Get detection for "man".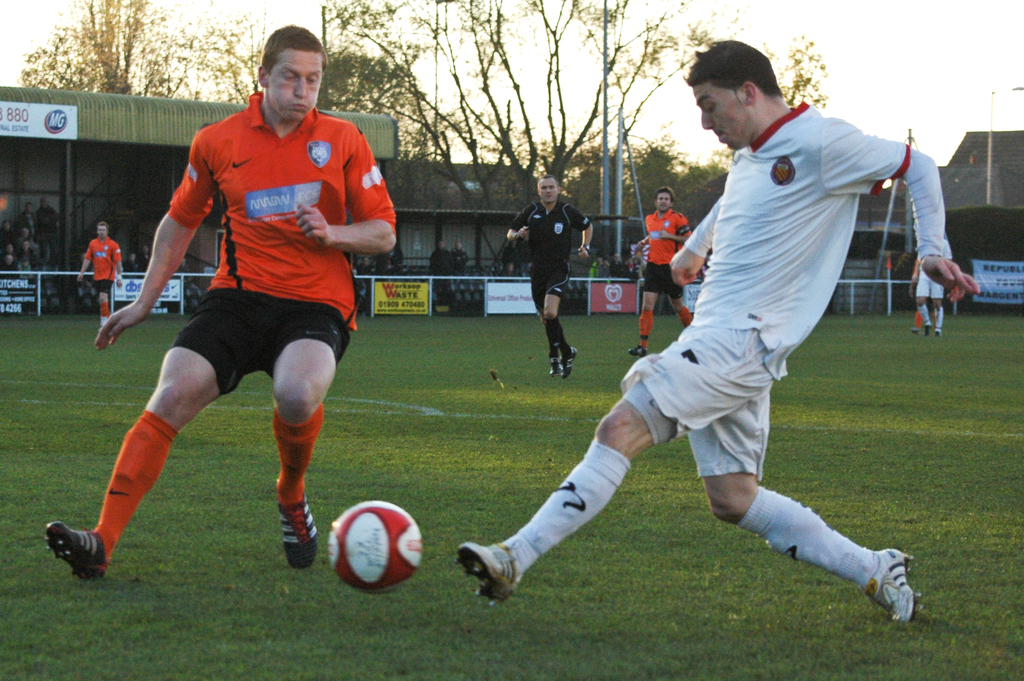
Detection: bbox(36, 24, 401, 589).
